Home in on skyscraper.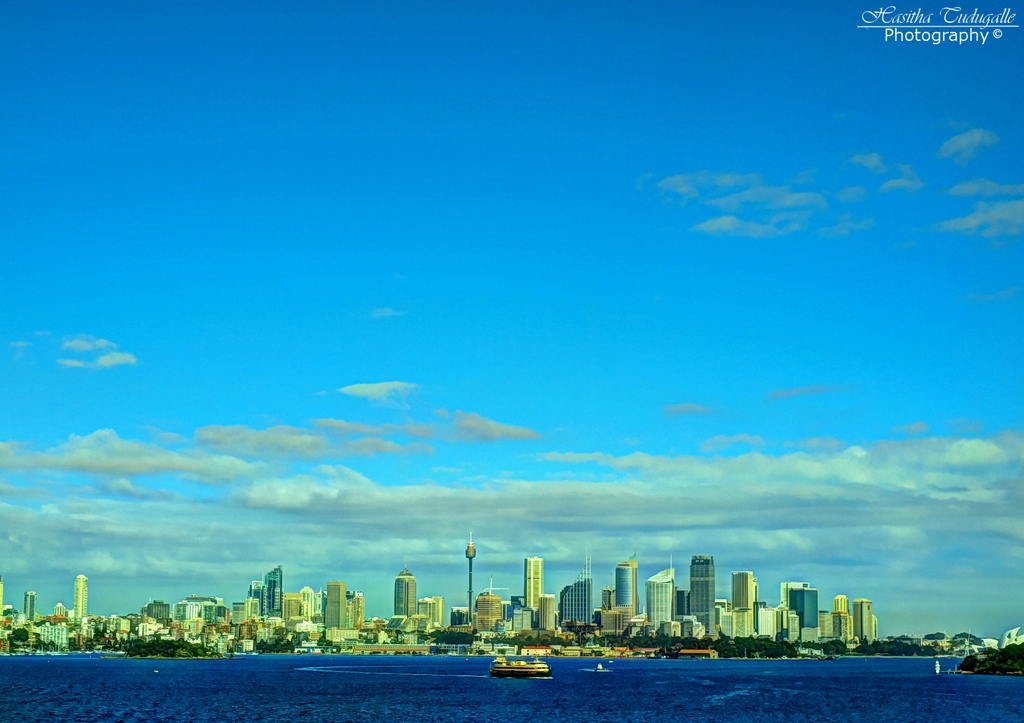
Homed in at 73, 576, 89, 620.
